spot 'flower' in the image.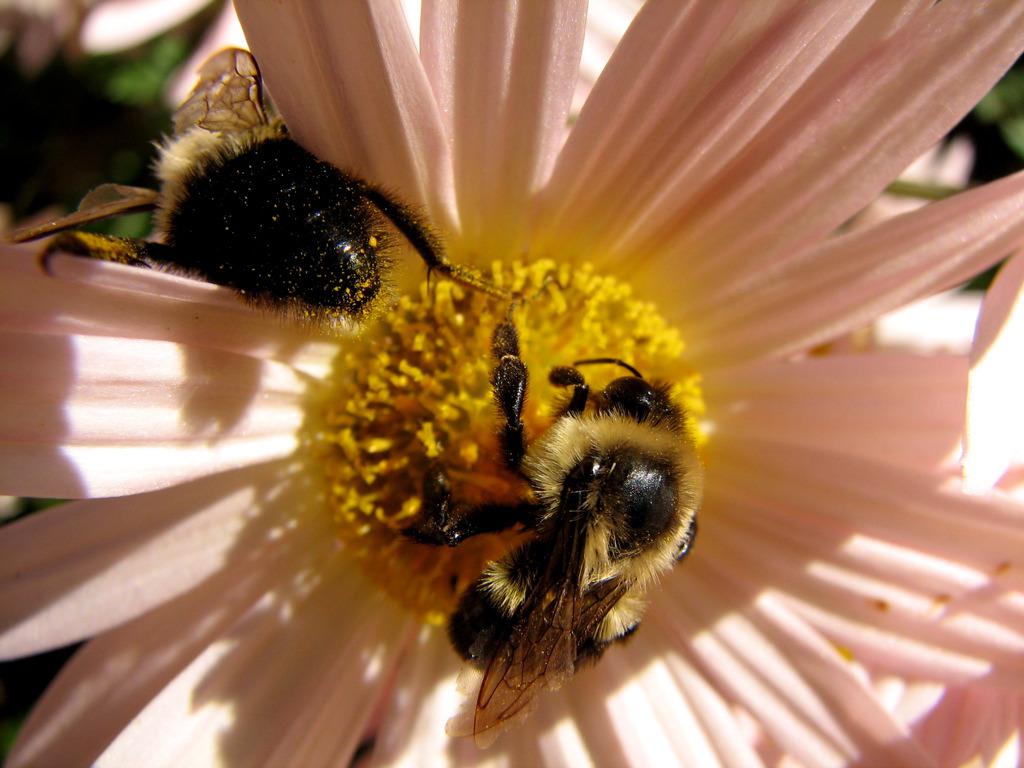
'flower' found at box(0, 0, 1023, 750).
